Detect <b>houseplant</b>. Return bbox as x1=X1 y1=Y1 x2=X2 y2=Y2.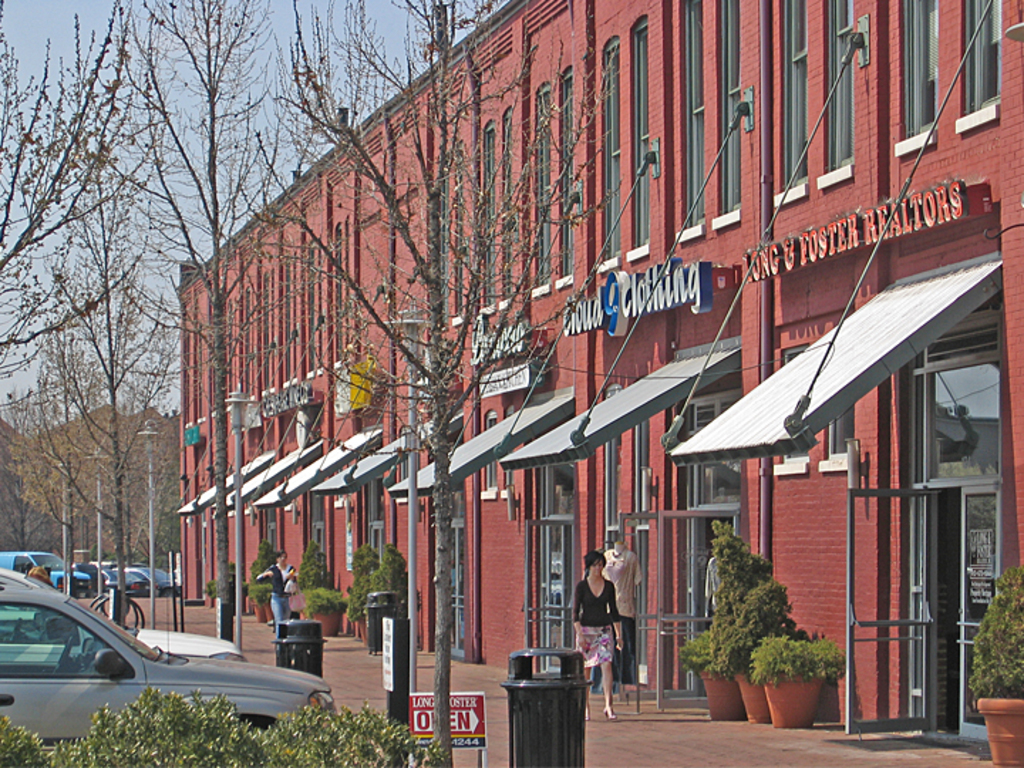
x1=960 y1=572 x2=1023 y2=767.
